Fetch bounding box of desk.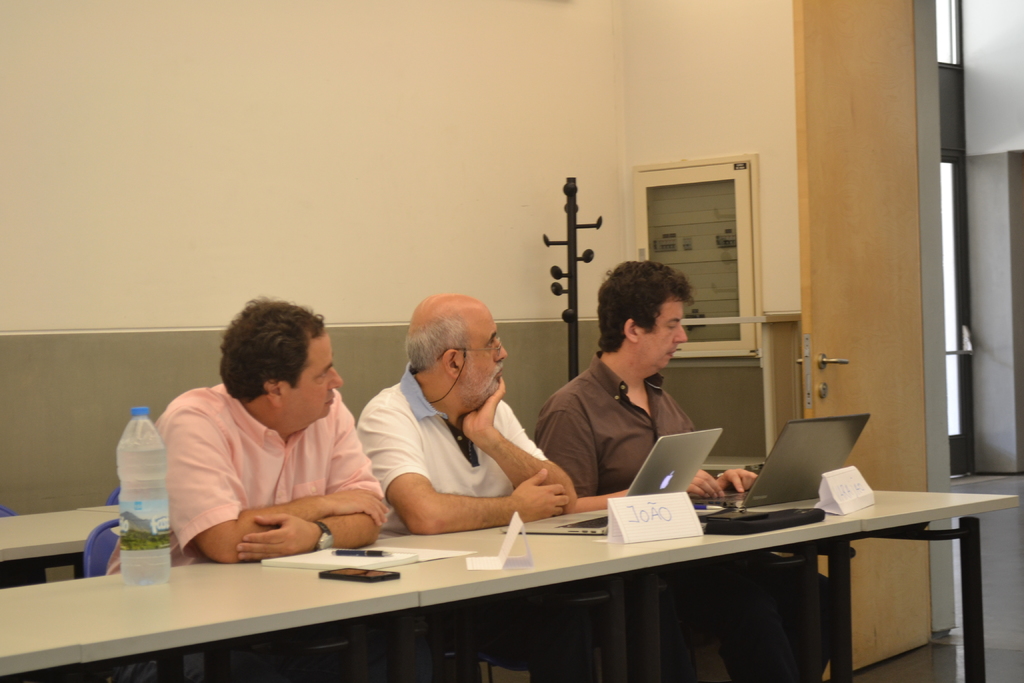
Bbox: (x1=8, y1=558, x2=418, y2=674).
